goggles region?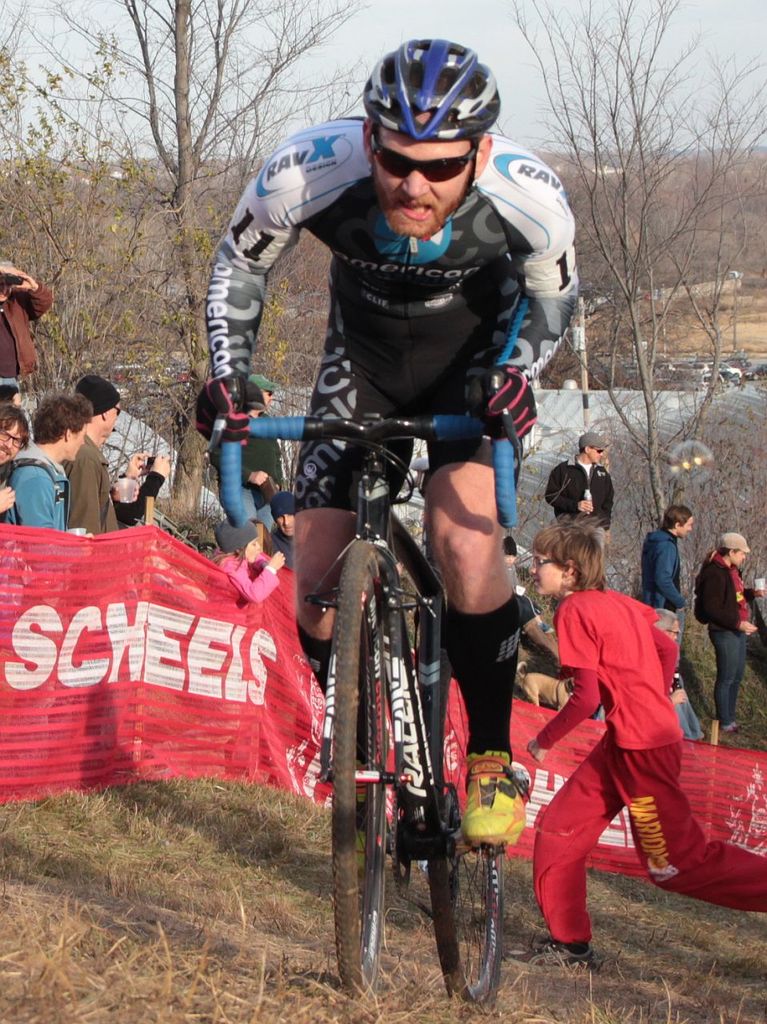
l=366, t=119, r=479, b=179
